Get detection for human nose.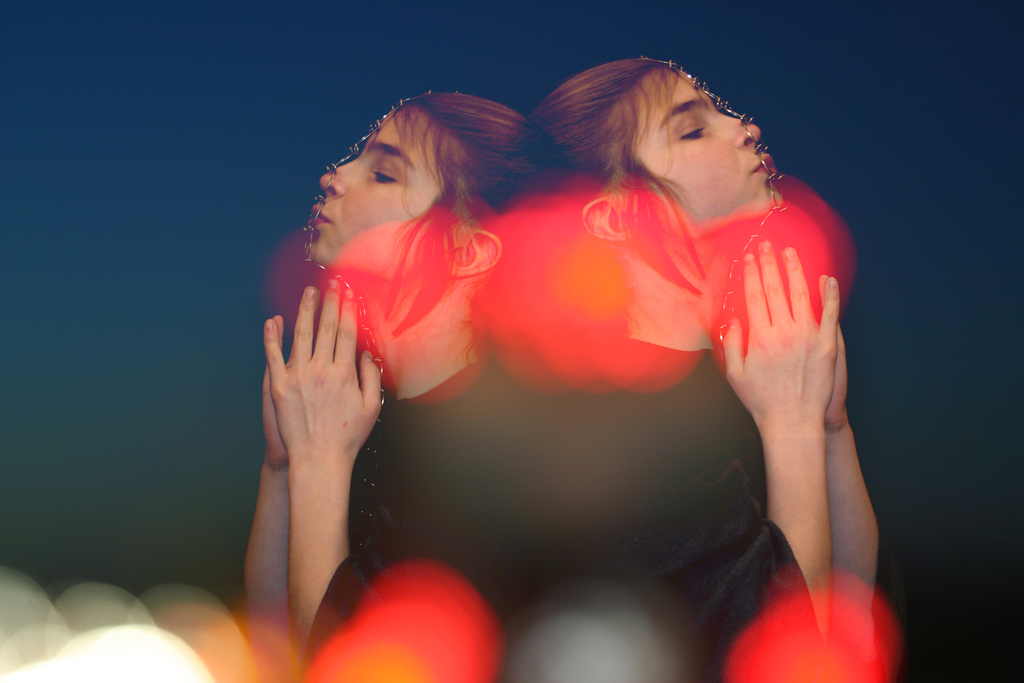
Detection: [left=320, top=156, right=367, bottom=199].
